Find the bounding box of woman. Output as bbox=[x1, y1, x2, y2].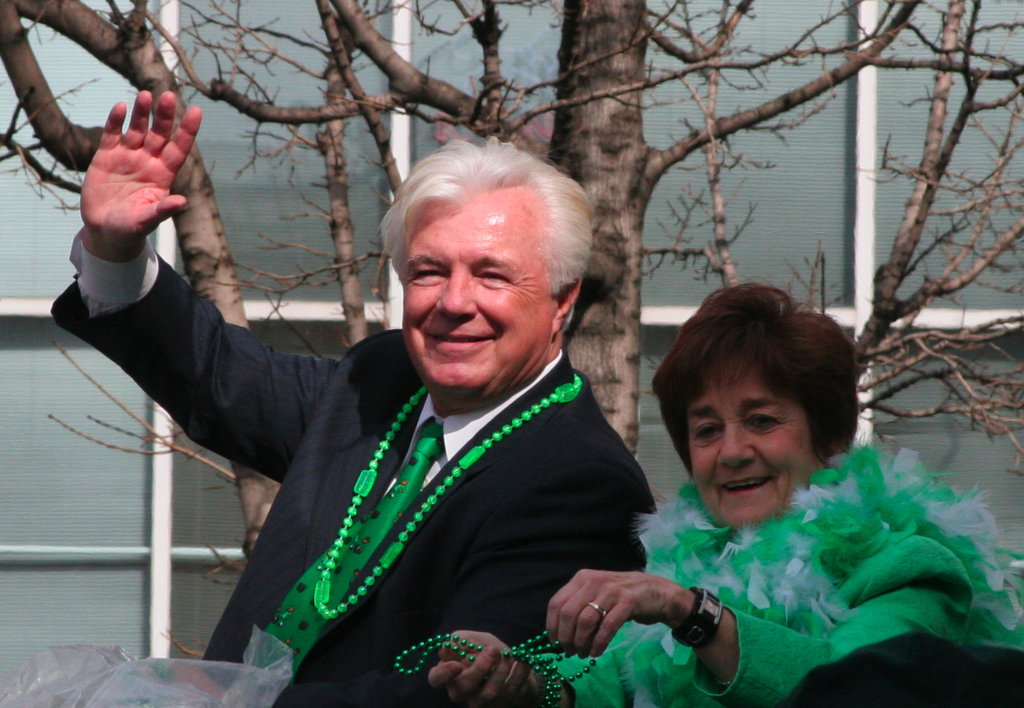
bbox=[573, 283, 989, 684].
